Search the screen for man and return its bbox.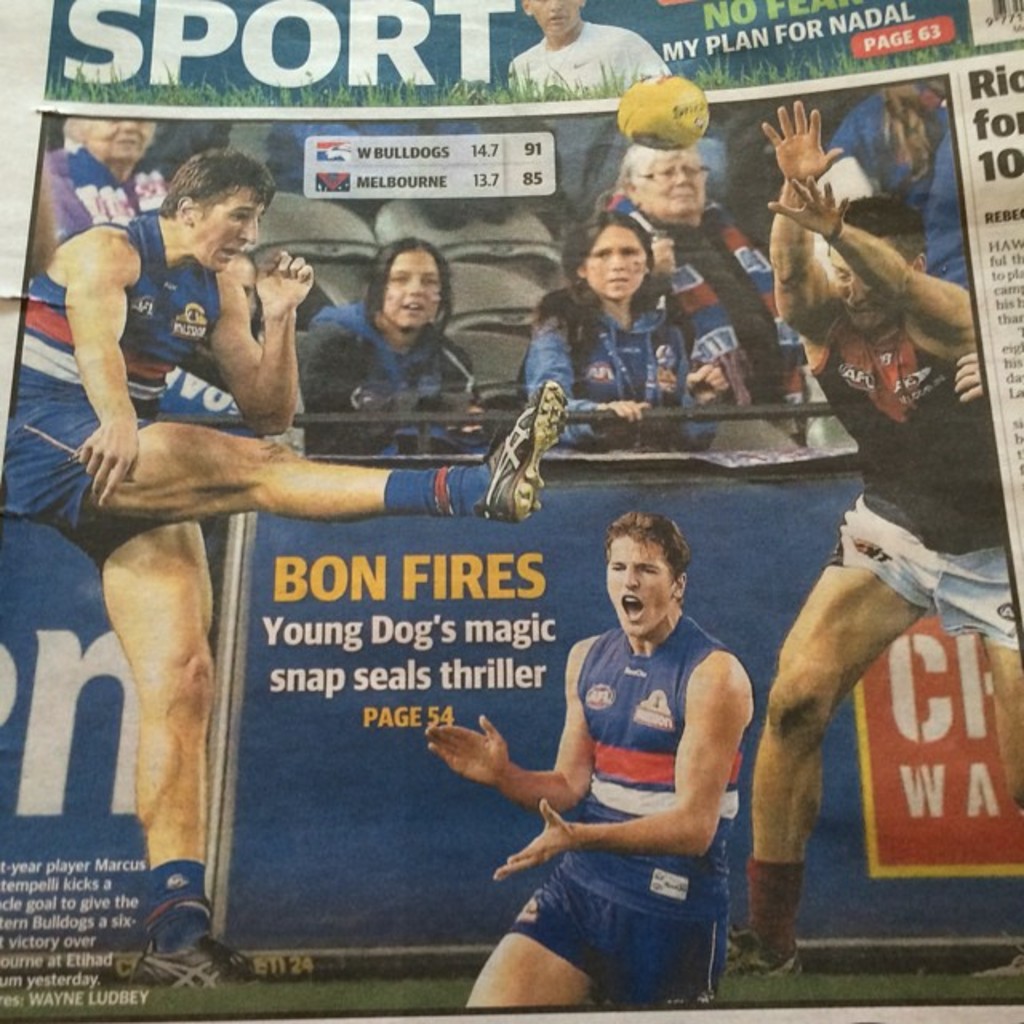
Found: 462 499 790 1023.
